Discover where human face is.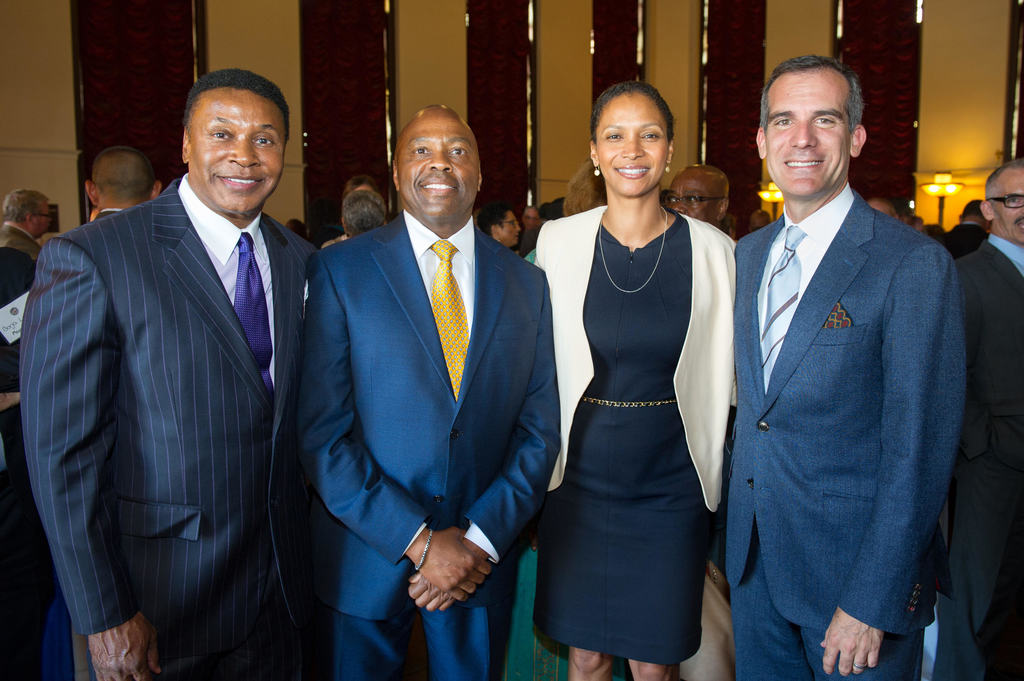
Discovered at detection(398, 117, 479, 218).
